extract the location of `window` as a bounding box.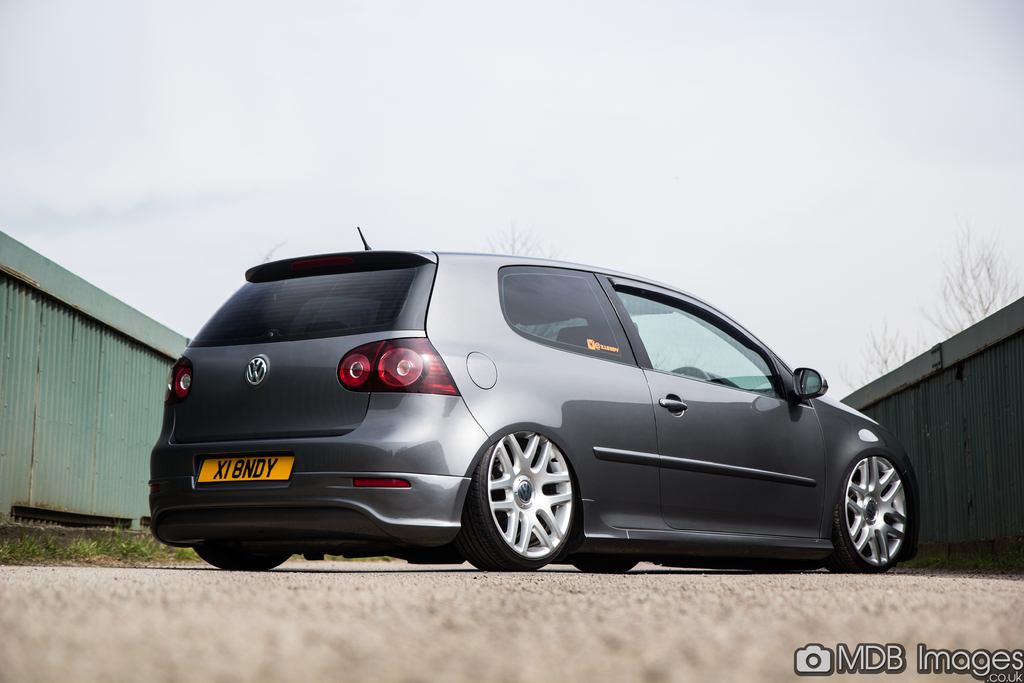
[607, 277, 785, 399].
